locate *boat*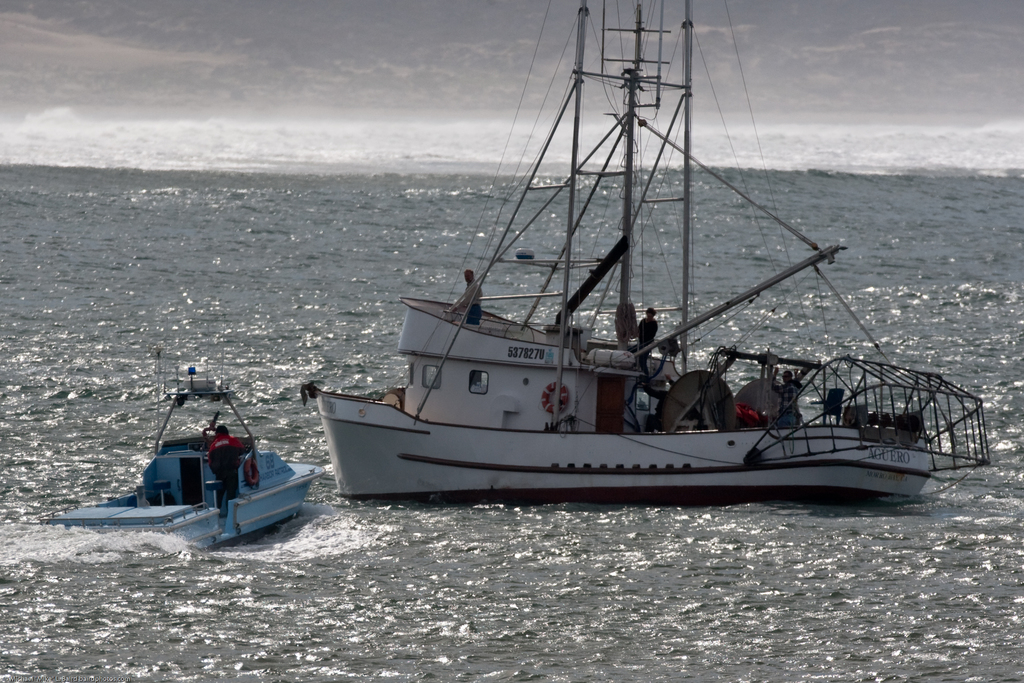
(48,369,324,547)
